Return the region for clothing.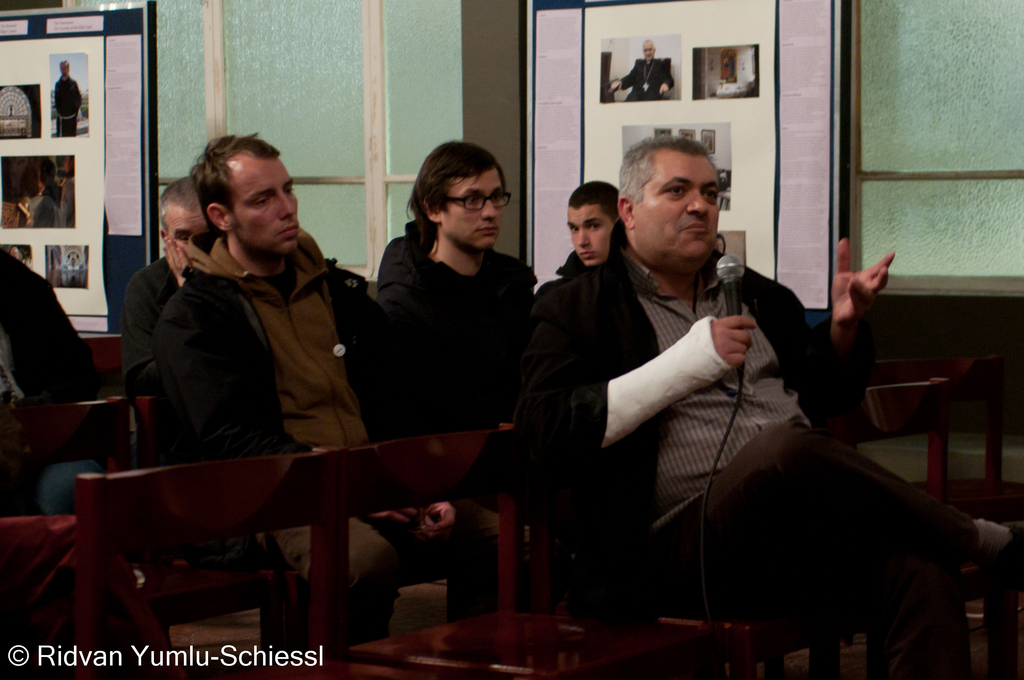
[620,57,675,102].
